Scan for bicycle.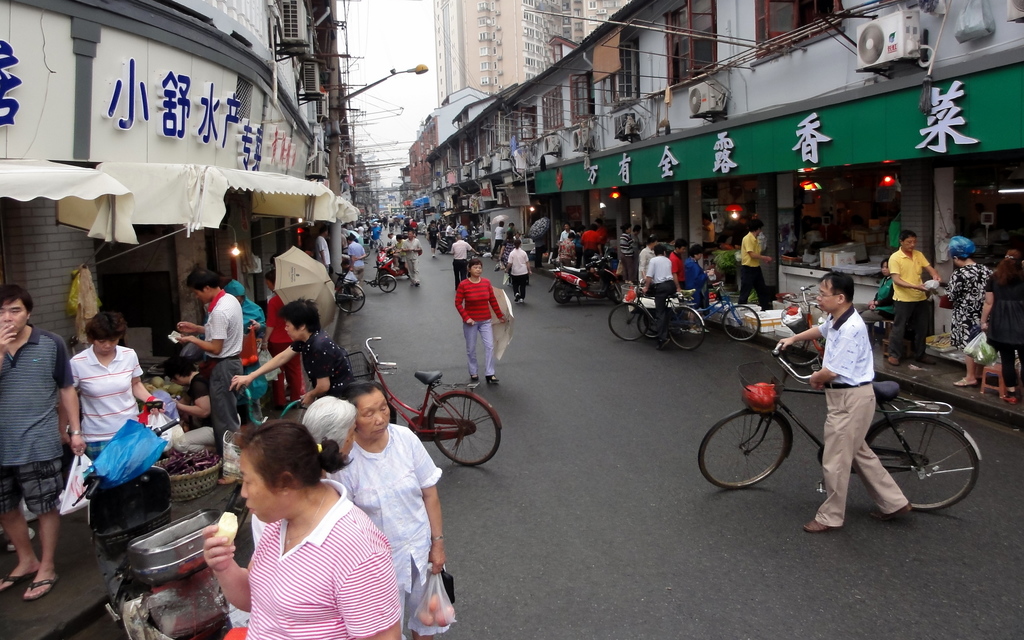
Scan result: bbox=(680, 278, 764, 344).
